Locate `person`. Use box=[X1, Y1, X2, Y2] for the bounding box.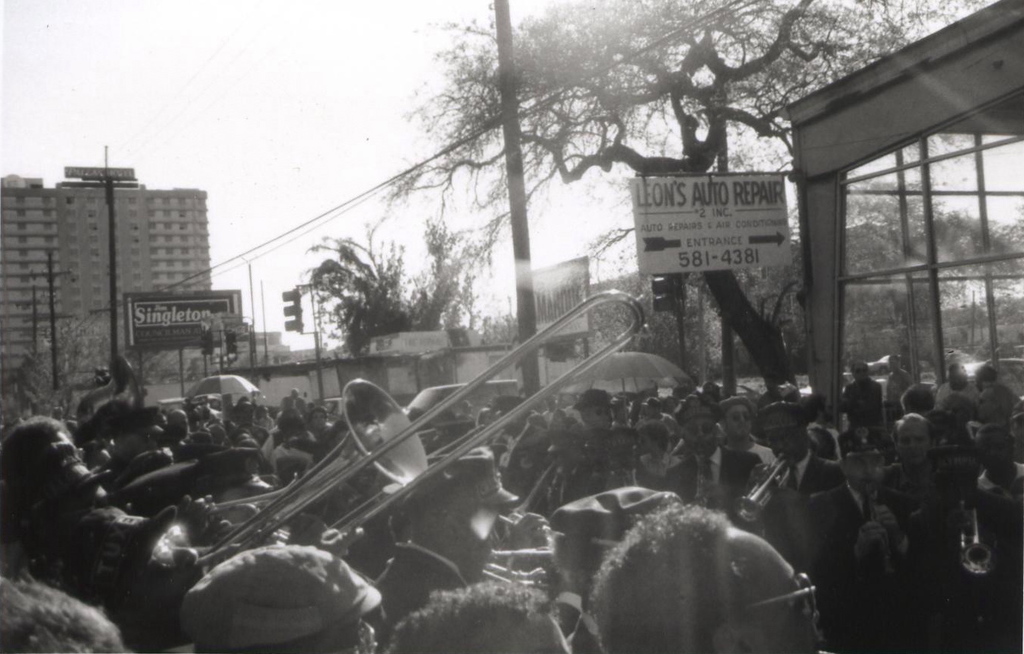
box=[582, 499, 834, 653].
